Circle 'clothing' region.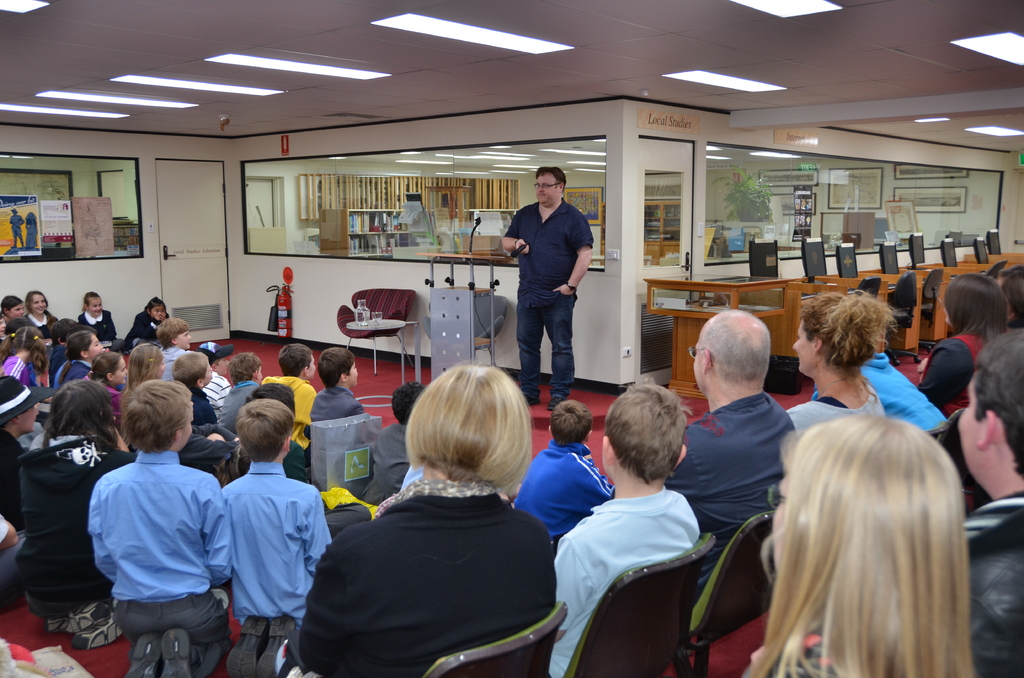
Region: <region>303, 442, 559, 670</region>.
